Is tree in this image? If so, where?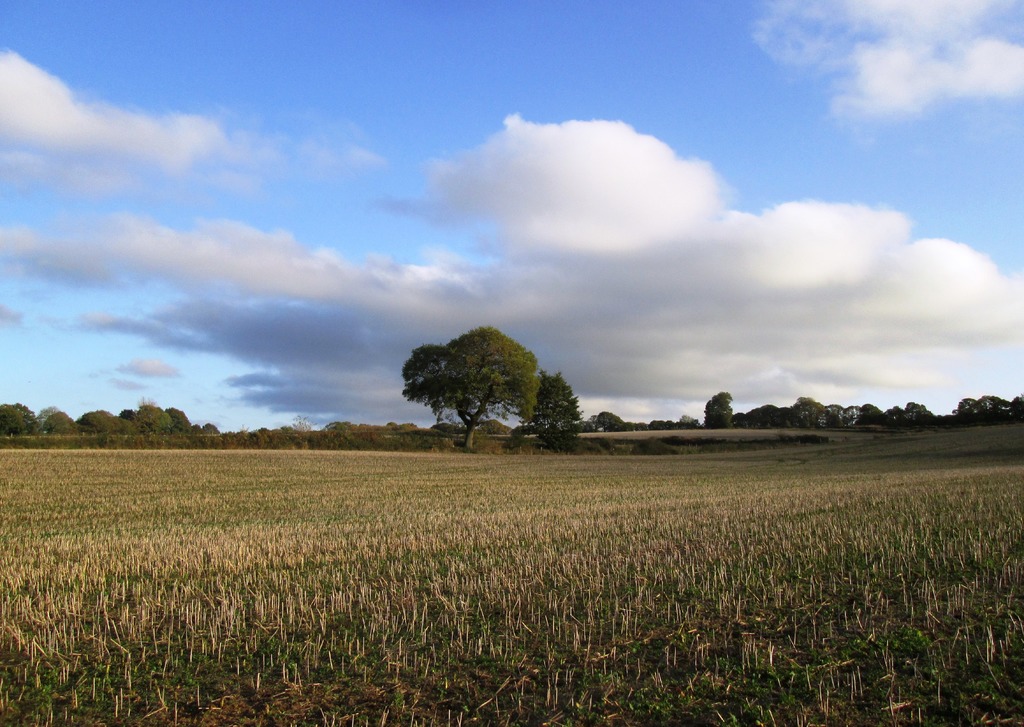
Yes, at Rect(396, 319, 569, 460).
